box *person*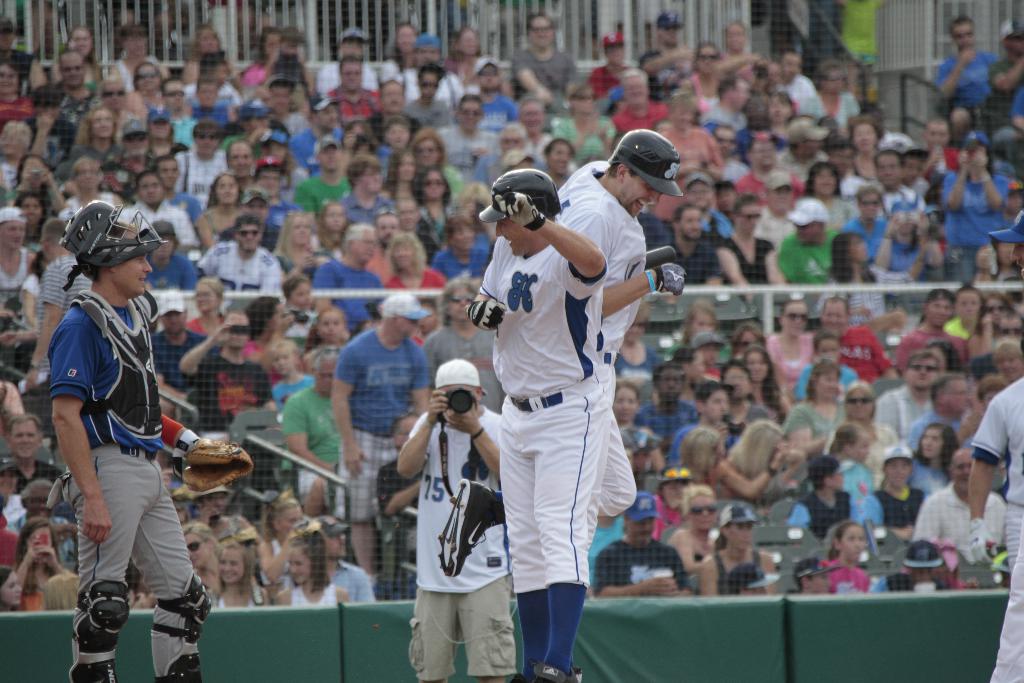
l=696, t=502, r=779, b=598
